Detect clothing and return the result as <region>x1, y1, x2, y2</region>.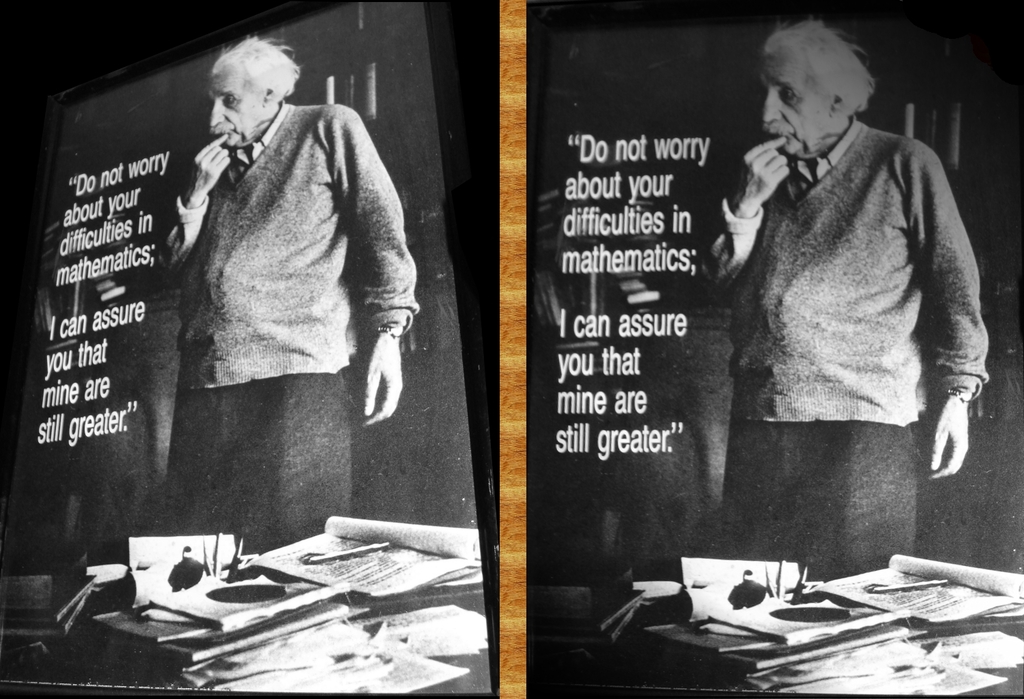
<region>130, 42, 412, 517</region>.
